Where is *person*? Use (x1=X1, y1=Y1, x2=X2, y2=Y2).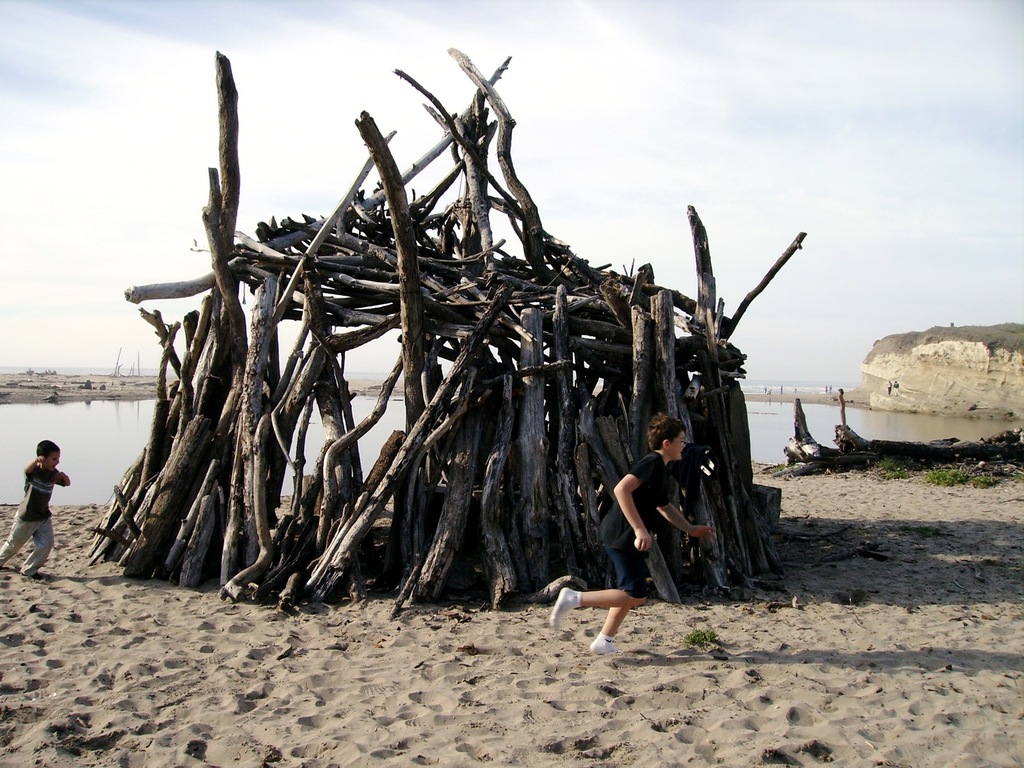
(x1=893, y1=380, x2=898, y2=396).
